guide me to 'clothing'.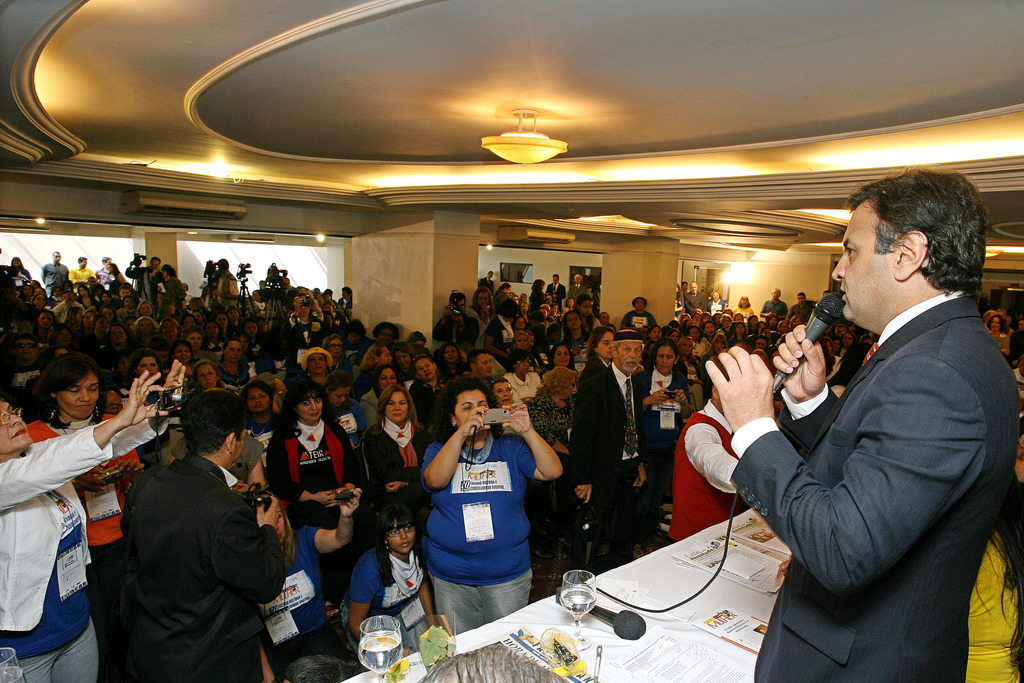
Guidance: pyautogui.locateOnScreen(636, 368, 691, 463).
